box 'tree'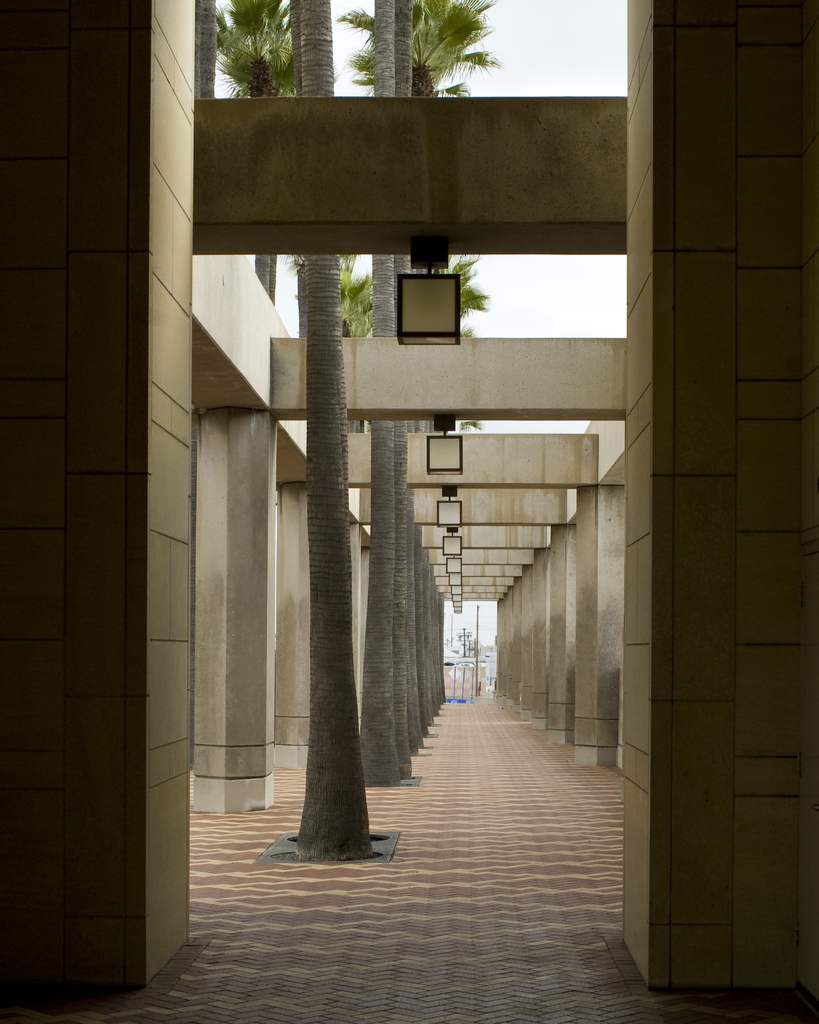
x1=410, y1=253, x2=512, y2=711
